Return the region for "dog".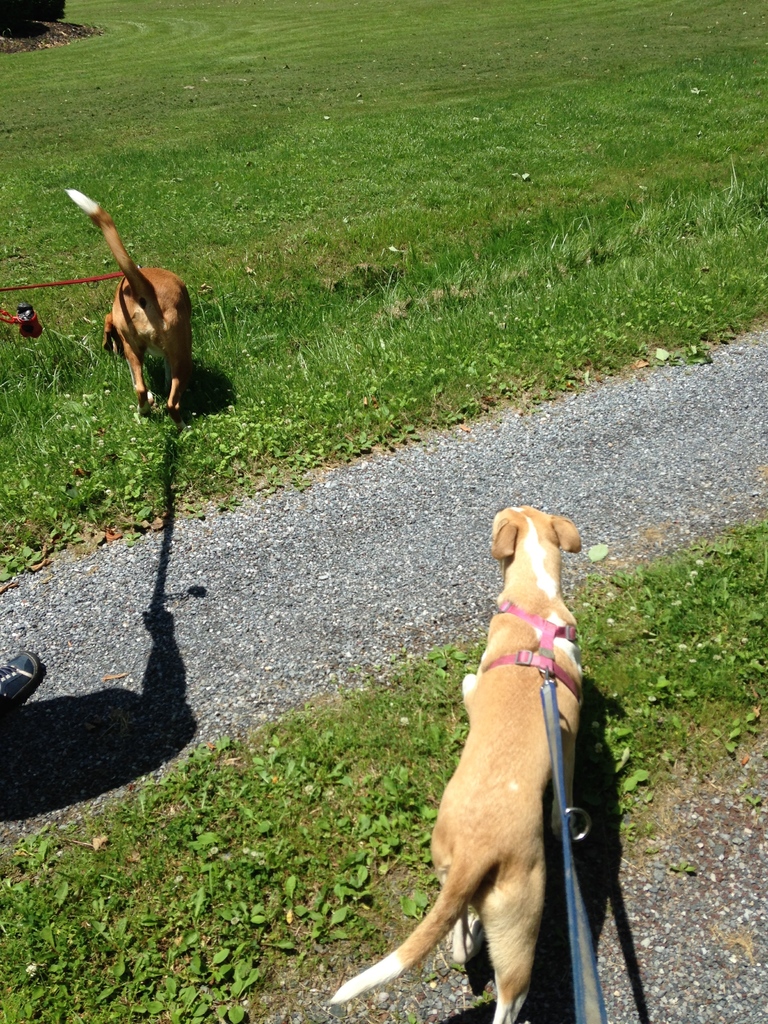
x1=325 y1=503 x2=584 y2=1023.
